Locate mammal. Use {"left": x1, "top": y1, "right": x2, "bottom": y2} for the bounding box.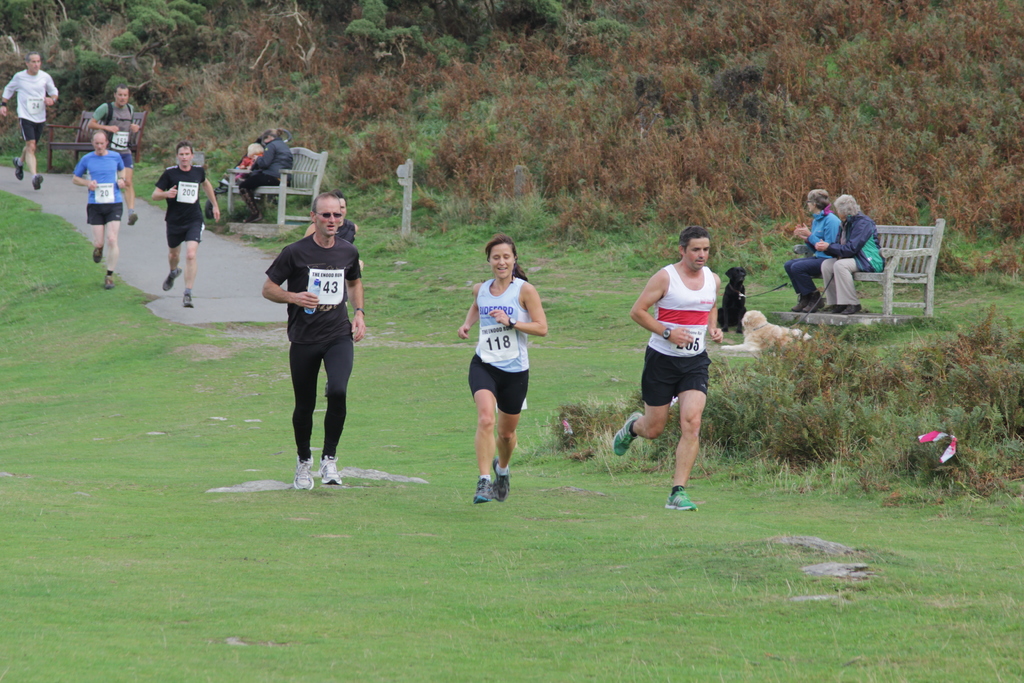
{"left": 235, "top": 126, "right": 296, "bottom": 220}.
